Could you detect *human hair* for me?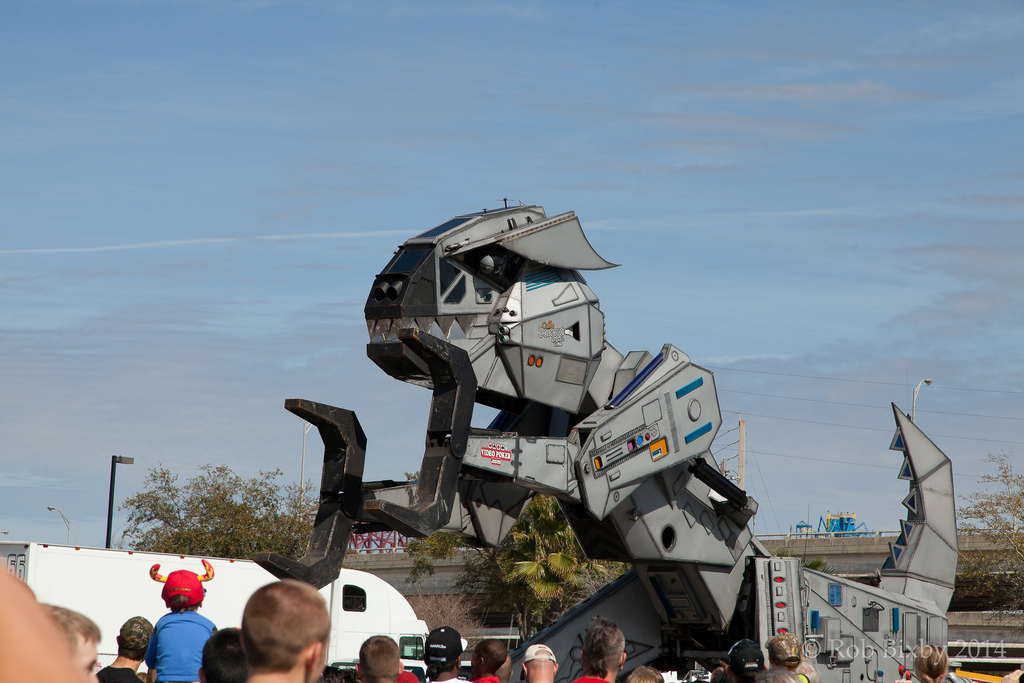
Detection result: locate(241, 582, 330, 672).
